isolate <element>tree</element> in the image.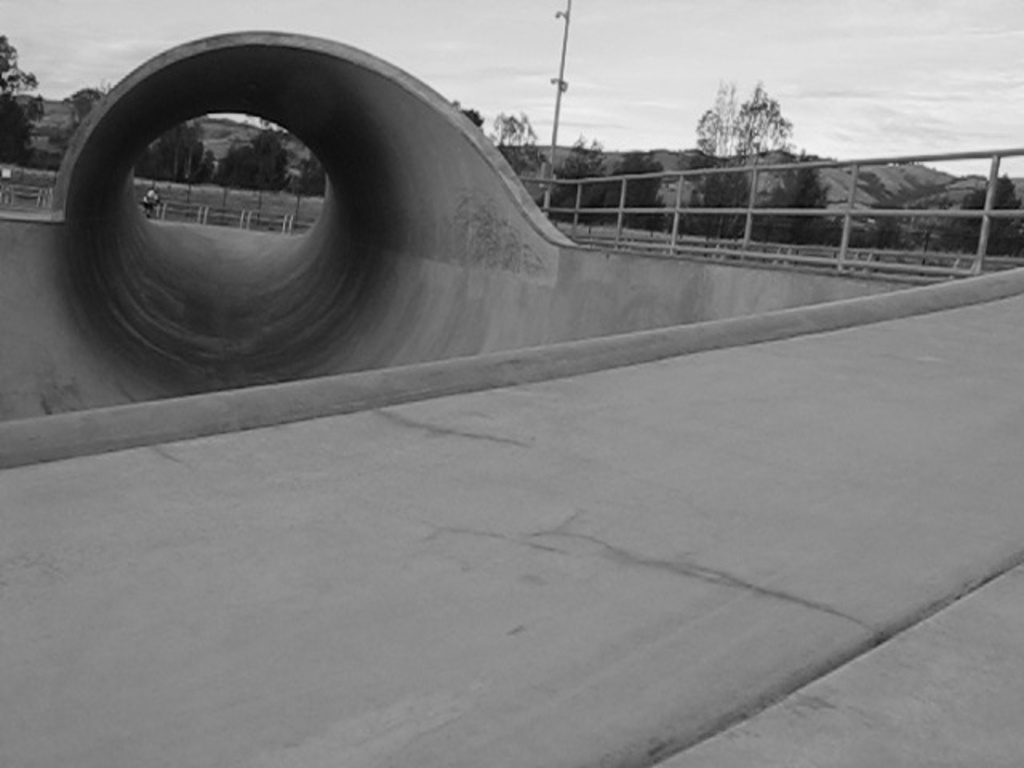
Isolated region: 0/29/48/174.
